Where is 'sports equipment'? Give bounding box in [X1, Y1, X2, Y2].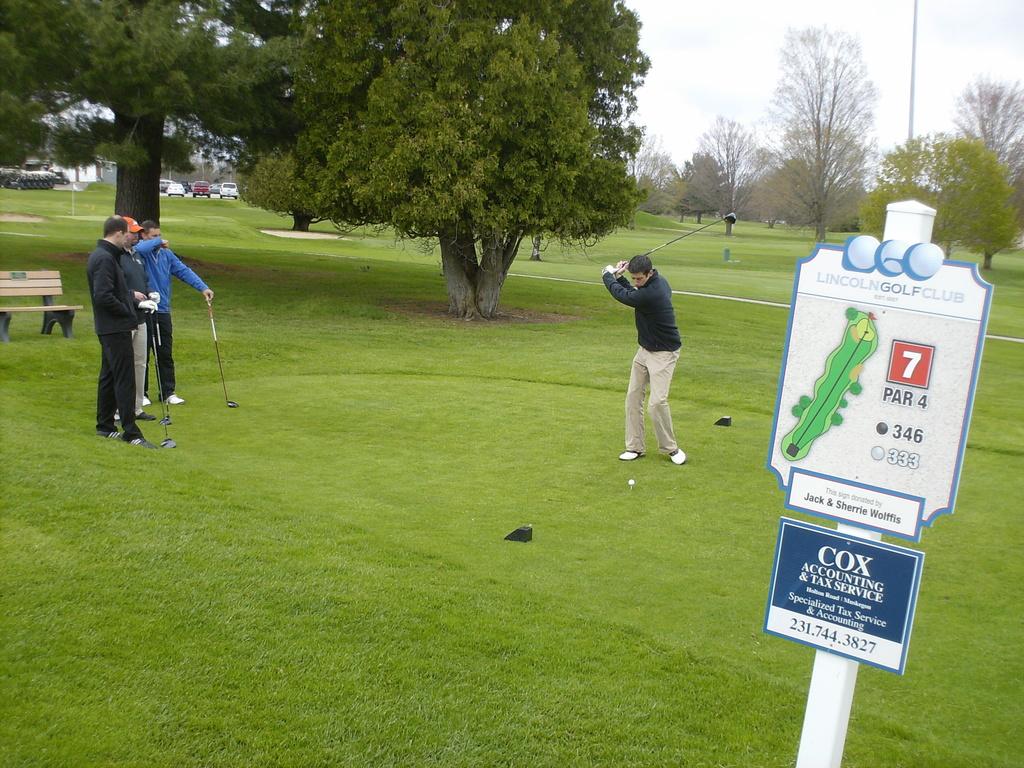
[205, 298, 239, 408].
